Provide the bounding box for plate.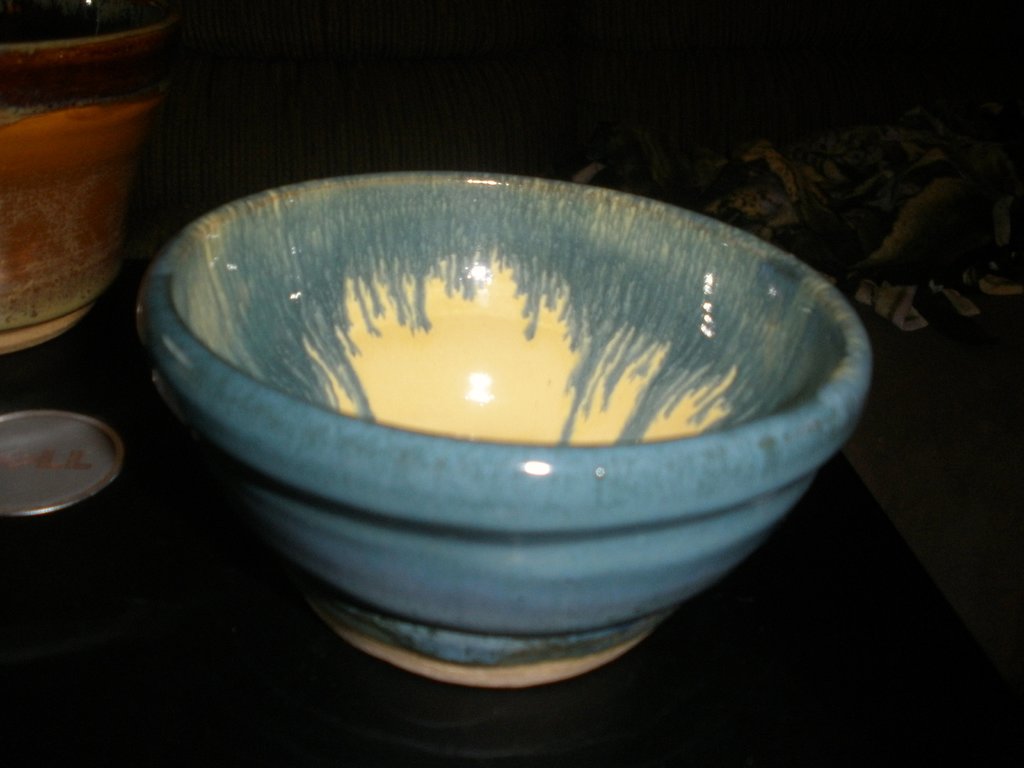
l=0, t=390, r=134, b=525.
